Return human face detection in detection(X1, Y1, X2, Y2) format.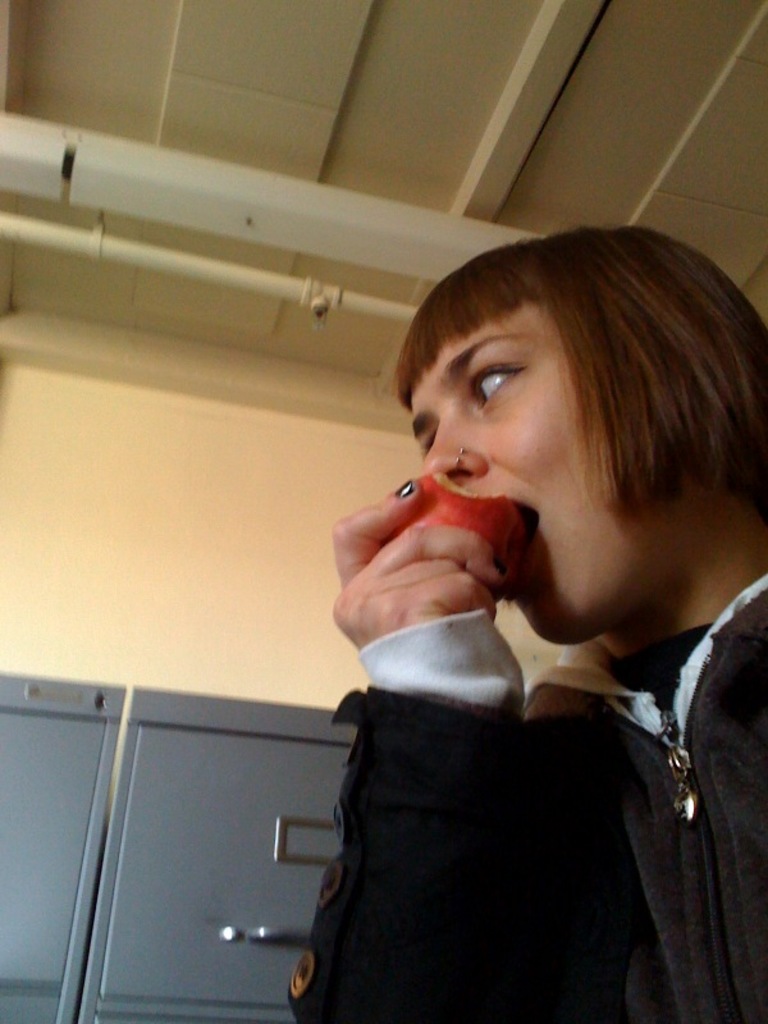
detection(404, 306, 687, 645).
